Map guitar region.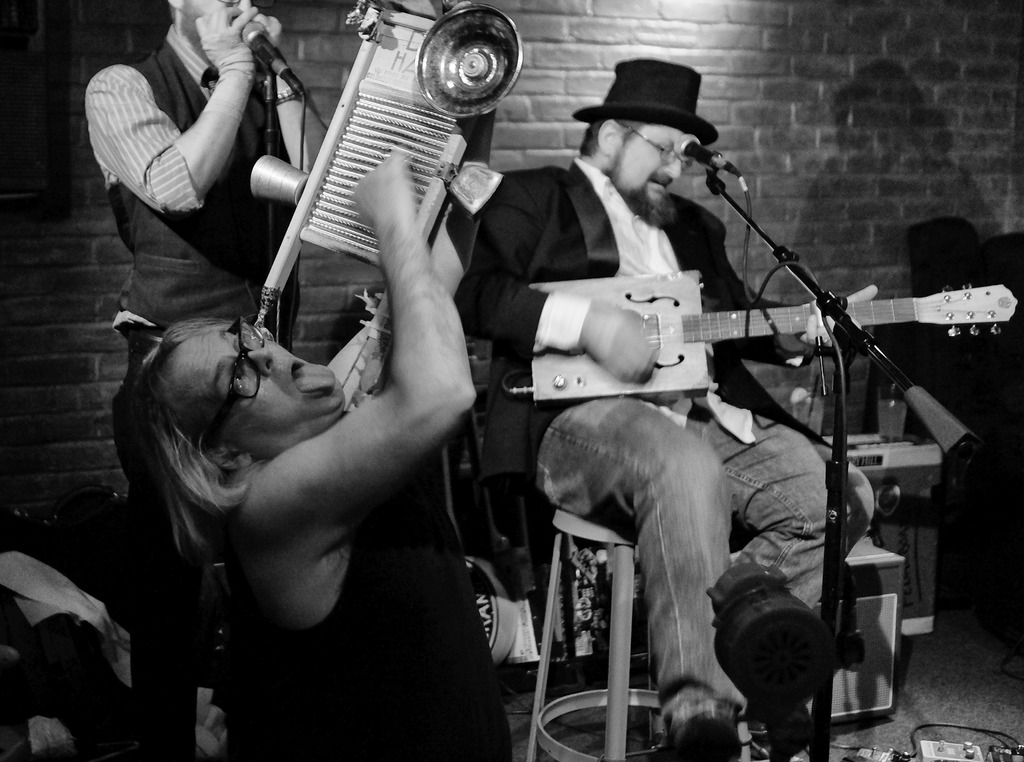
Mapped to 527 259 1023 404.
